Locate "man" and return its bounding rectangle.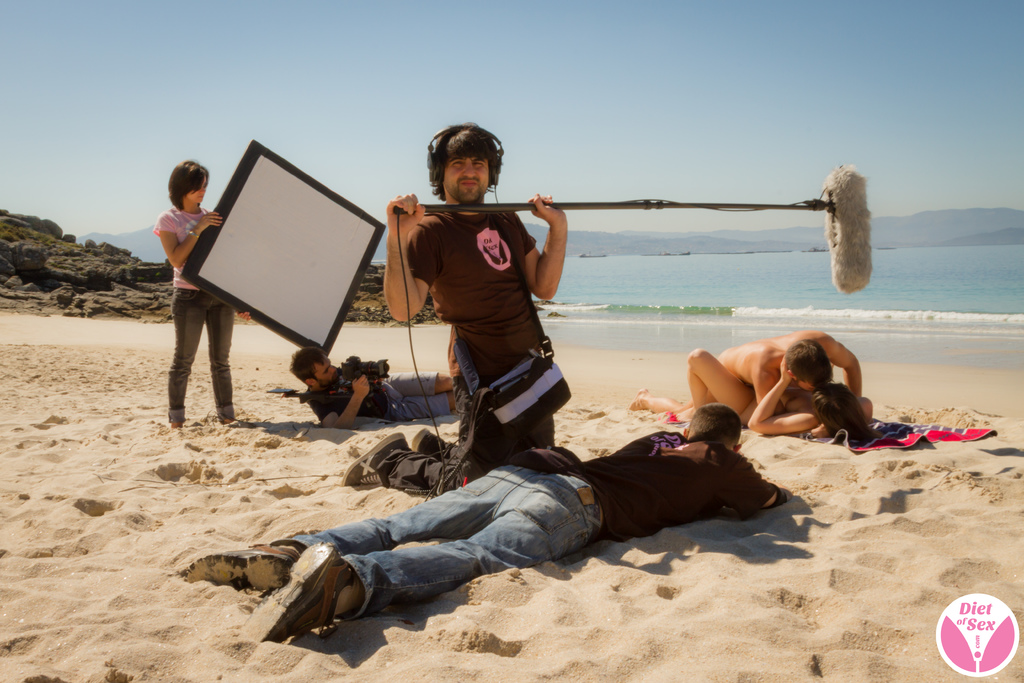
[x1=718, y1=327, x2=862, y2=403].
